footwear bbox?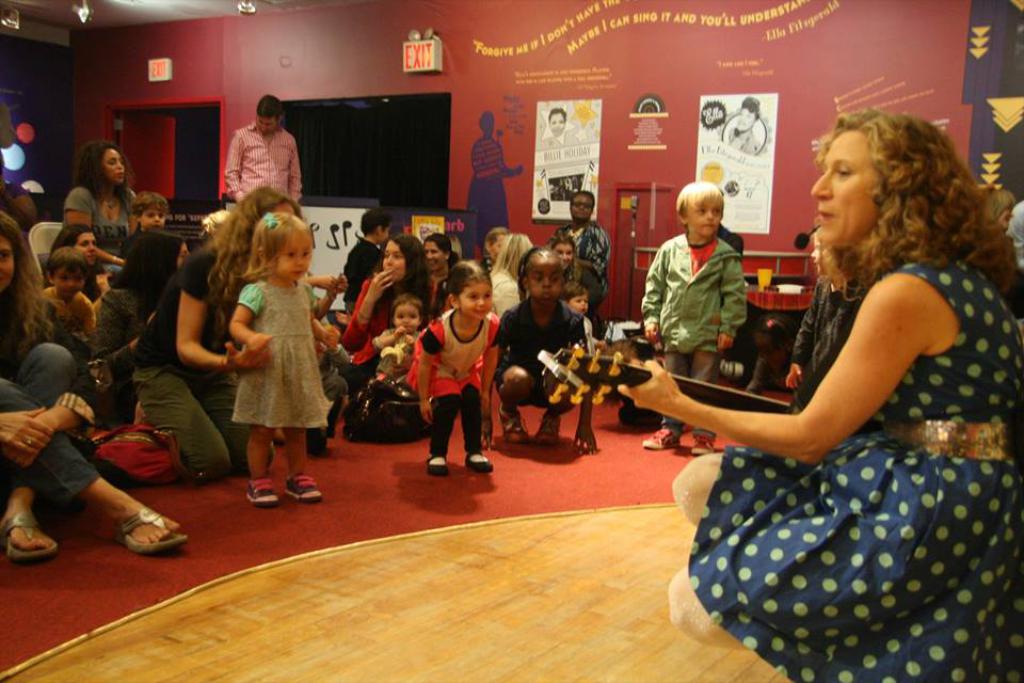
497 404 531 446
